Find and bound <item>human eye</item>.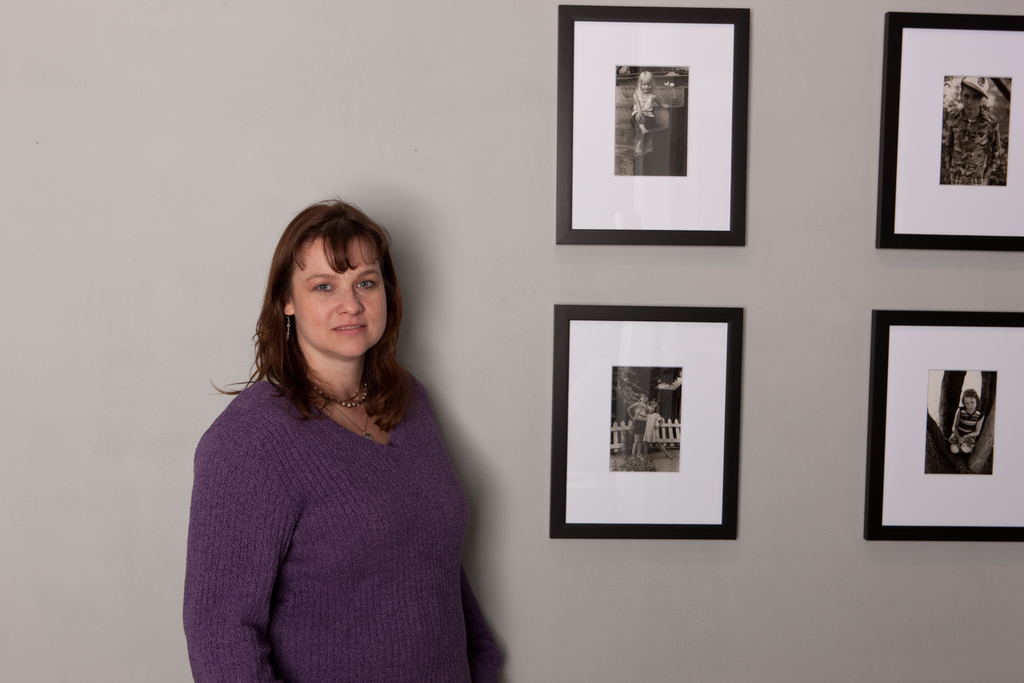
Bound: pyautogui.locateOnScreen(353, 277, 379, 295).
